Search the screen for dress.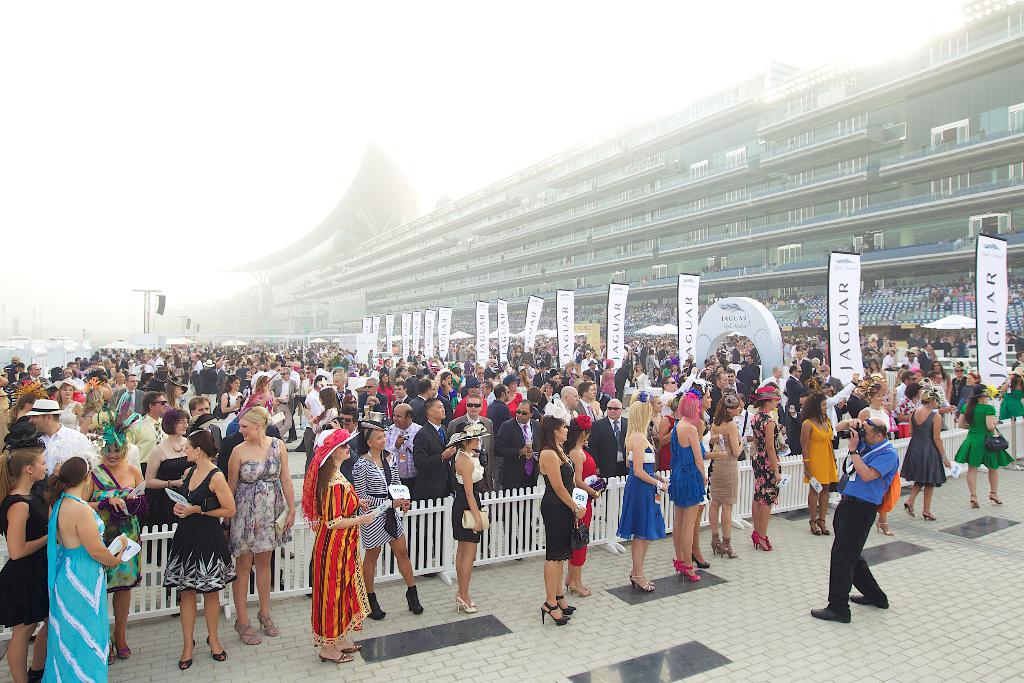
Found at box(350, 454, 410, 547).
